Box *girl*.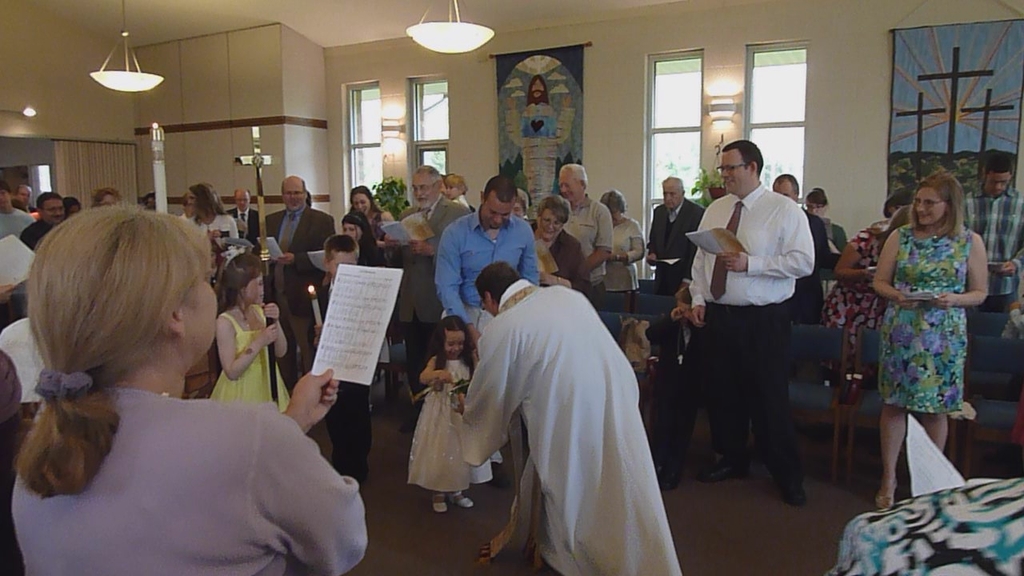
<bbox>211, 258, 288, 409</bbox>.
